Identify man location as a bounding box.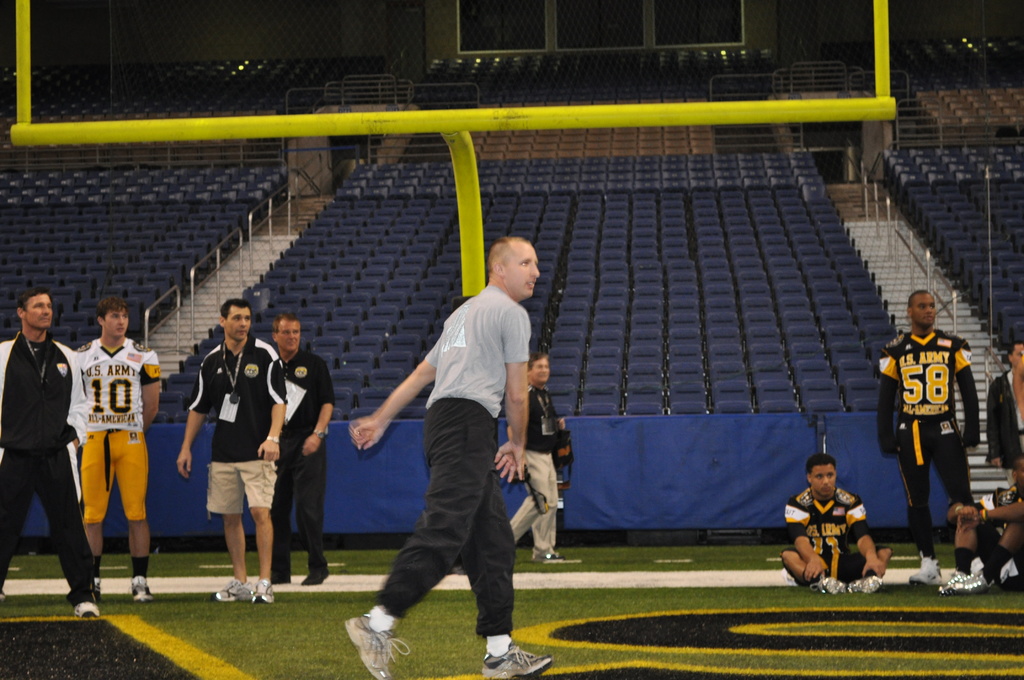
(x1=780, y1=449, x2=899, y2=604).
